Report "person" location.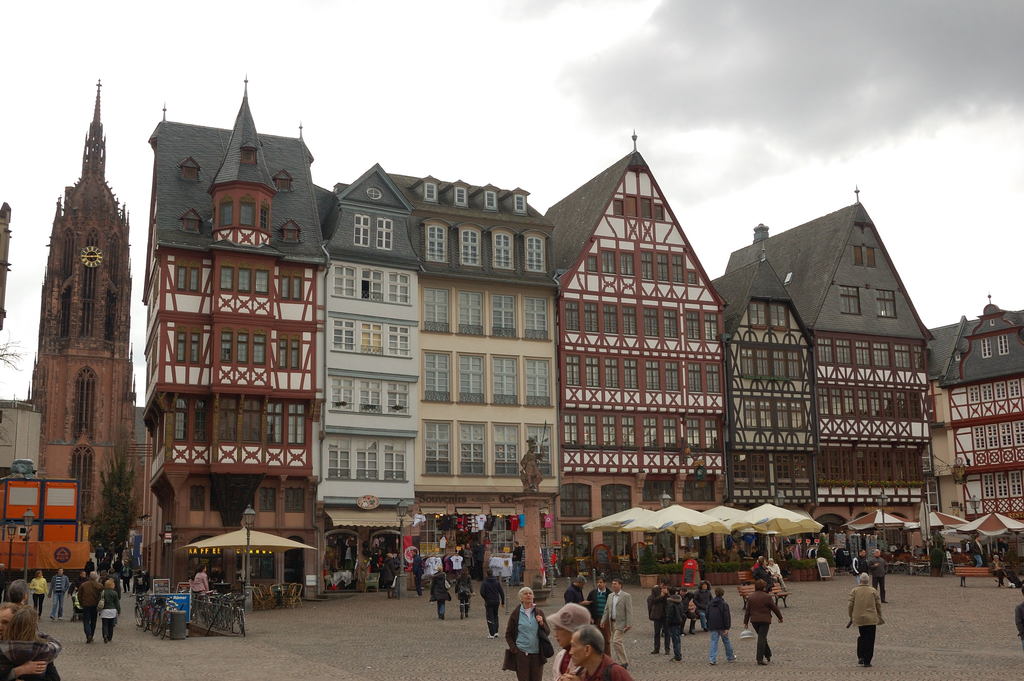
Report: <box>43,566,63,619</box>.
